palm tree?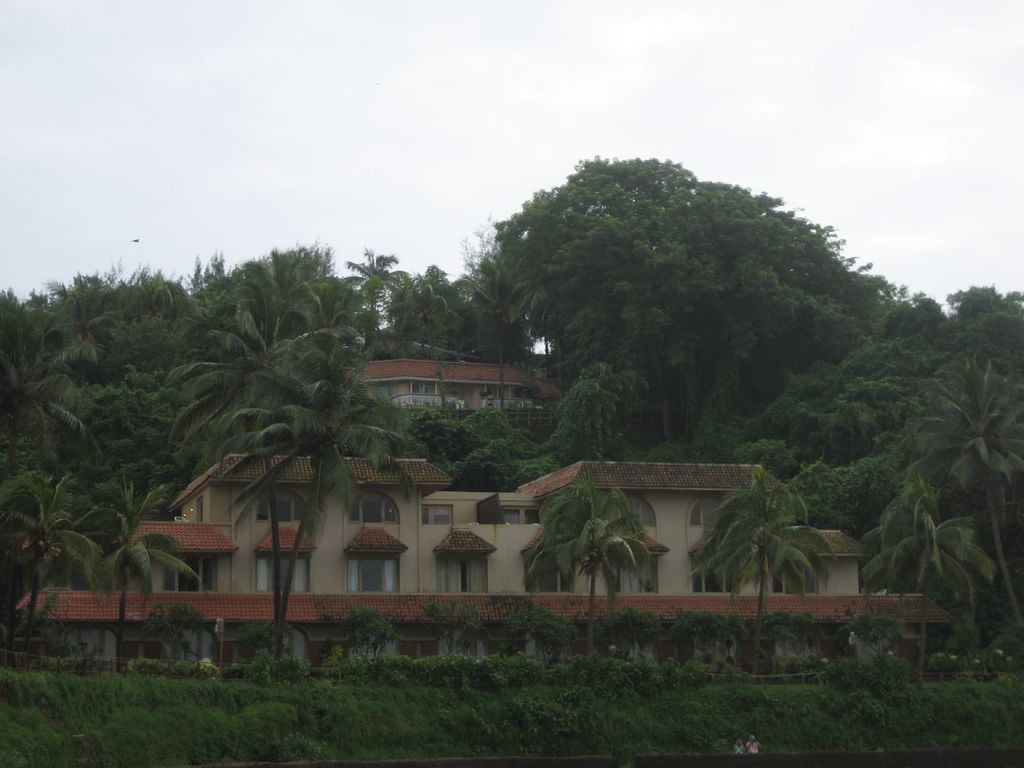
(685,462,837,684)
